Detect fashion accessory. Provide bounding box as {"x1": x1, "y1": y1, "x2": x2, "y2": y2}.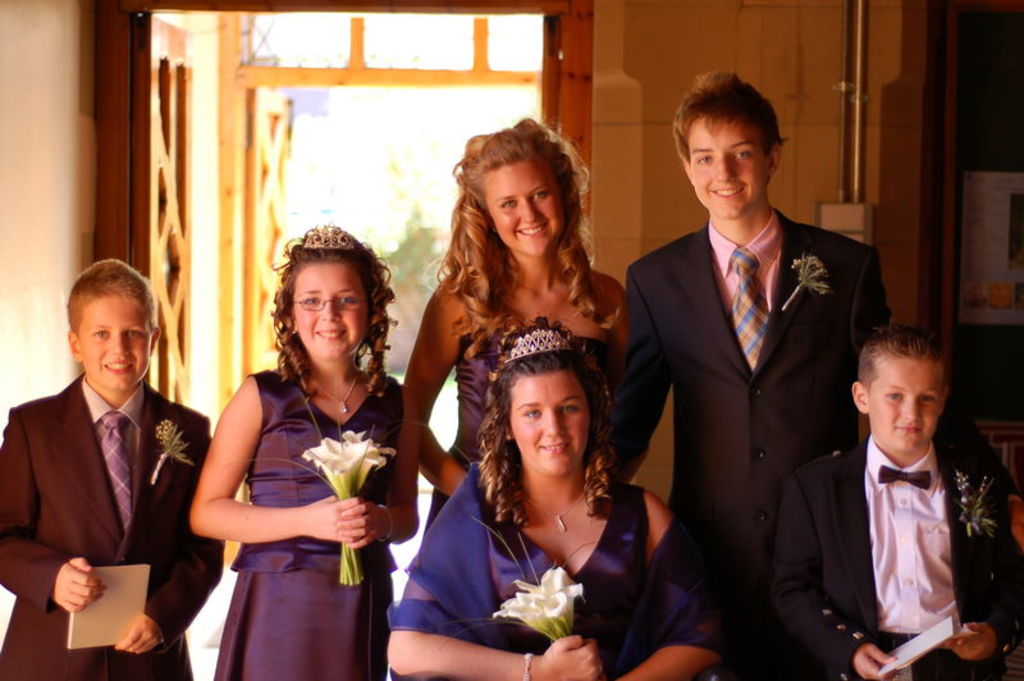
{"x1": 306, "y1": 366, "x2": 360, "y2": 416}.
